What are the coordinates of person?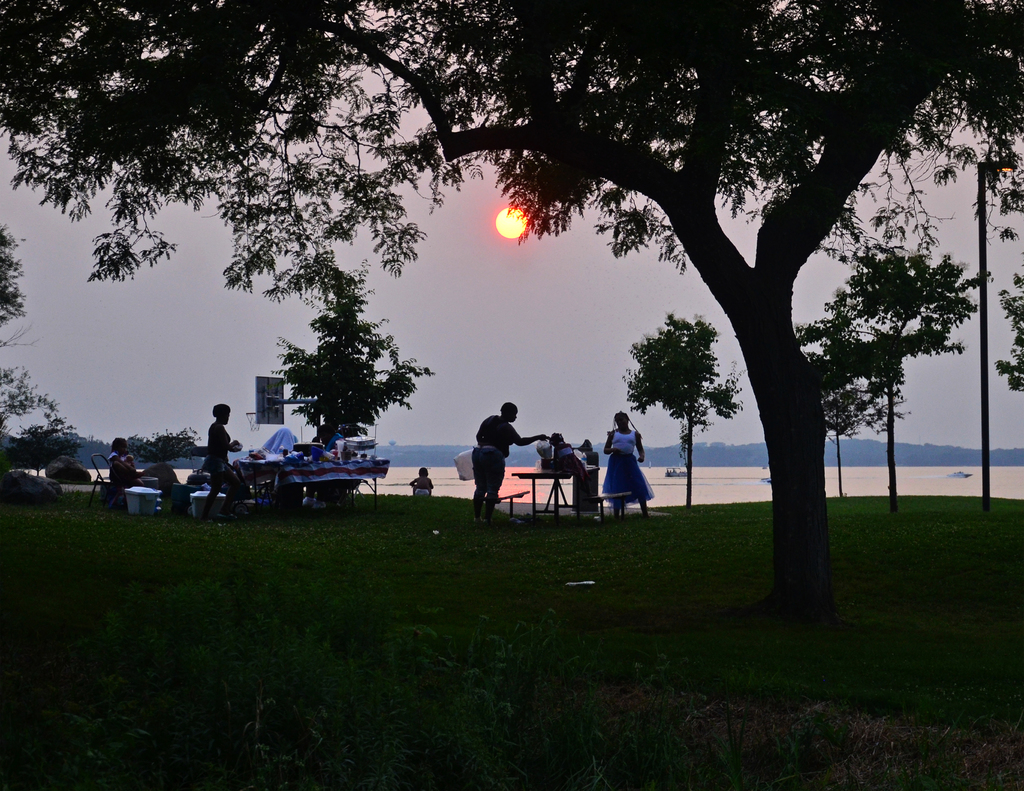
x1=409, y1=470, x2=436, y2=495.
